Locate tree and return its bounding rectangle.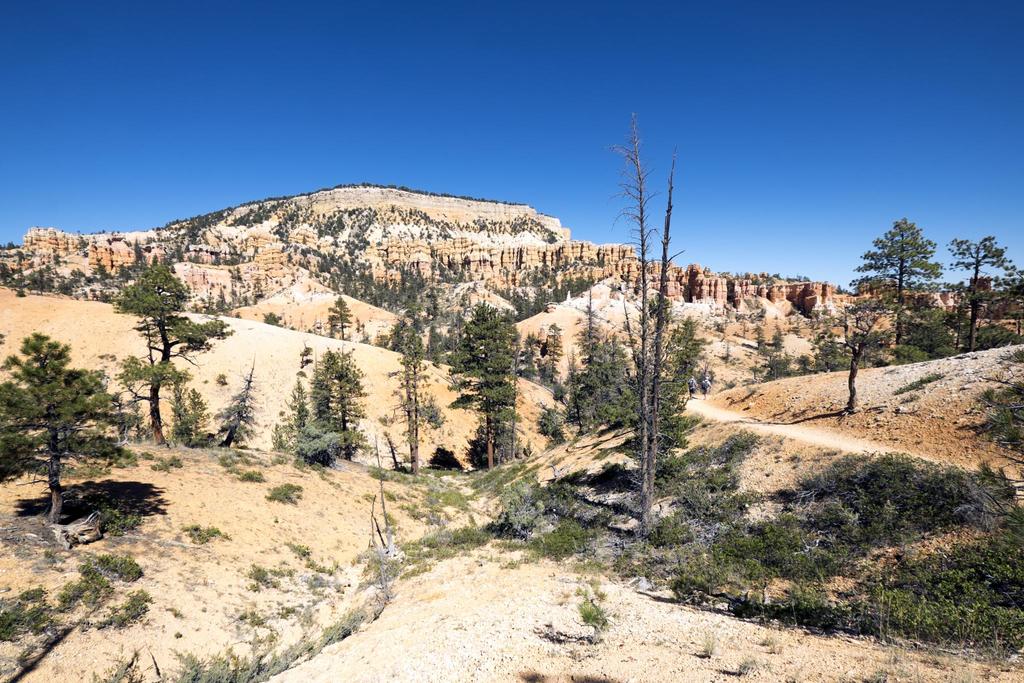
<region>824, 285, 895, 409</region>.
